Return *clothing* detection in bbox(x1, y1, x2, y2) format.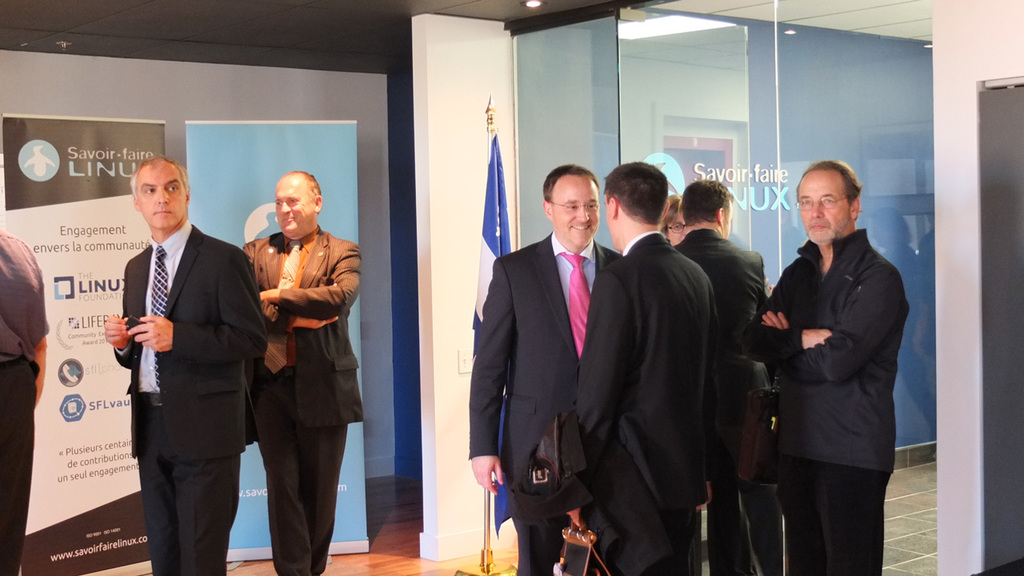
bbox(0, 233, 42, 575).
